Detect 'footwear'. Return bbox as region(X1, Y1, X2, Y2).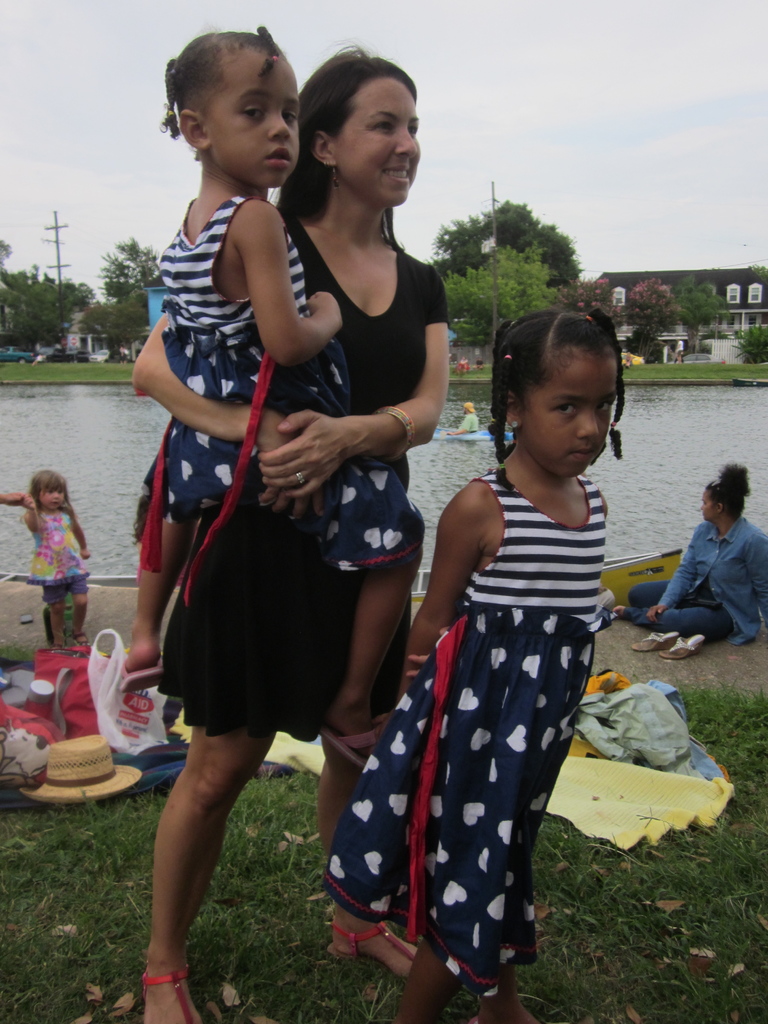
region(628, 627, 675, 655).
